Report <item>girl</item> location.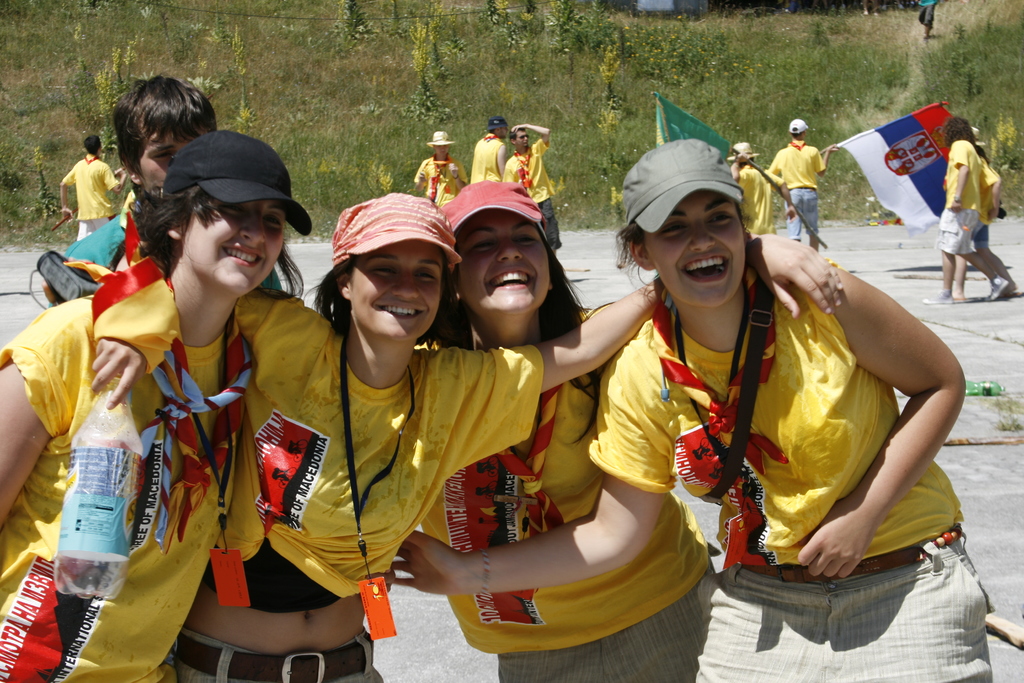
Report: (90,195,844,680).
